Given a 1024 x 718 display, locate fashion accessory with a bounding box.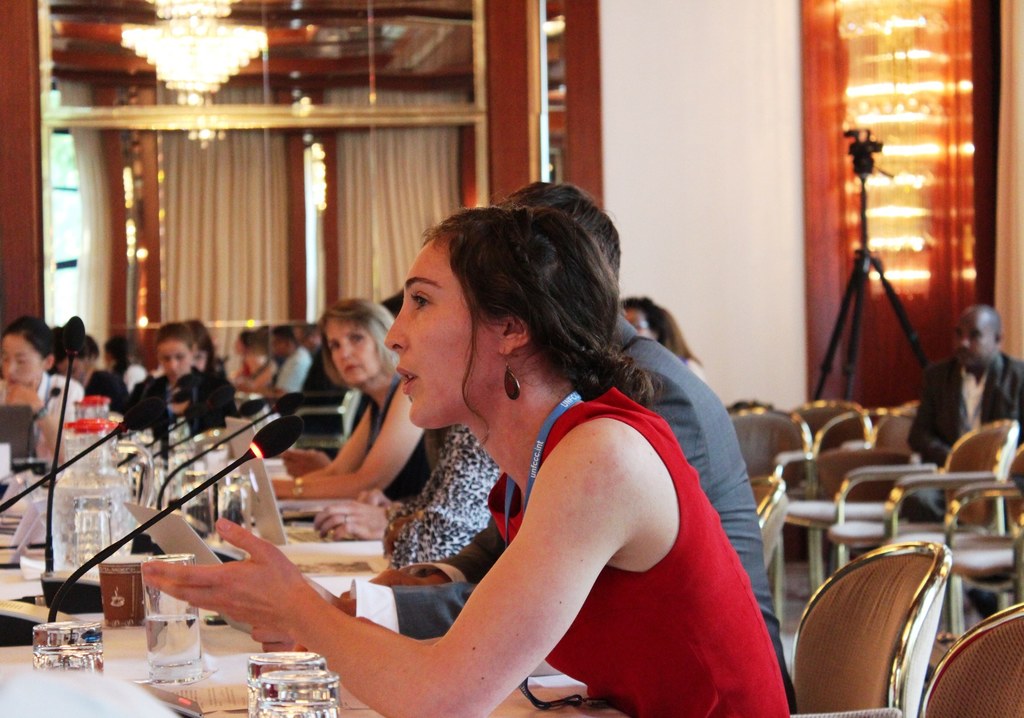
Located: Rect(503, 354, 524, 401).
